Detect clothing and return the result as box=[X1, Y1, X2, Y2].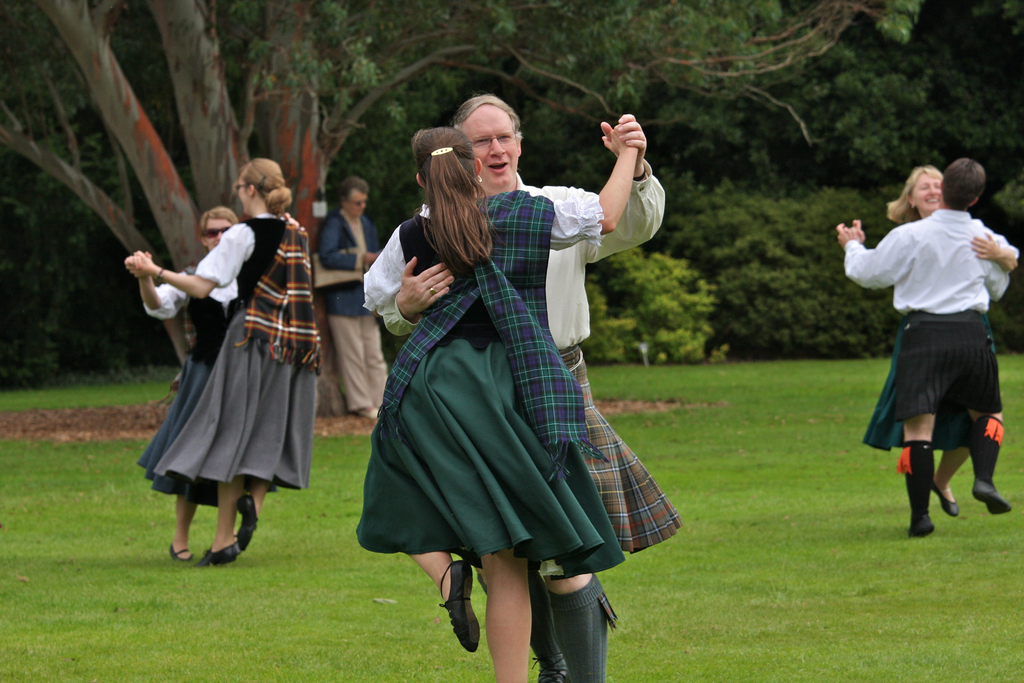
box=[151, 218, 322, 486].
